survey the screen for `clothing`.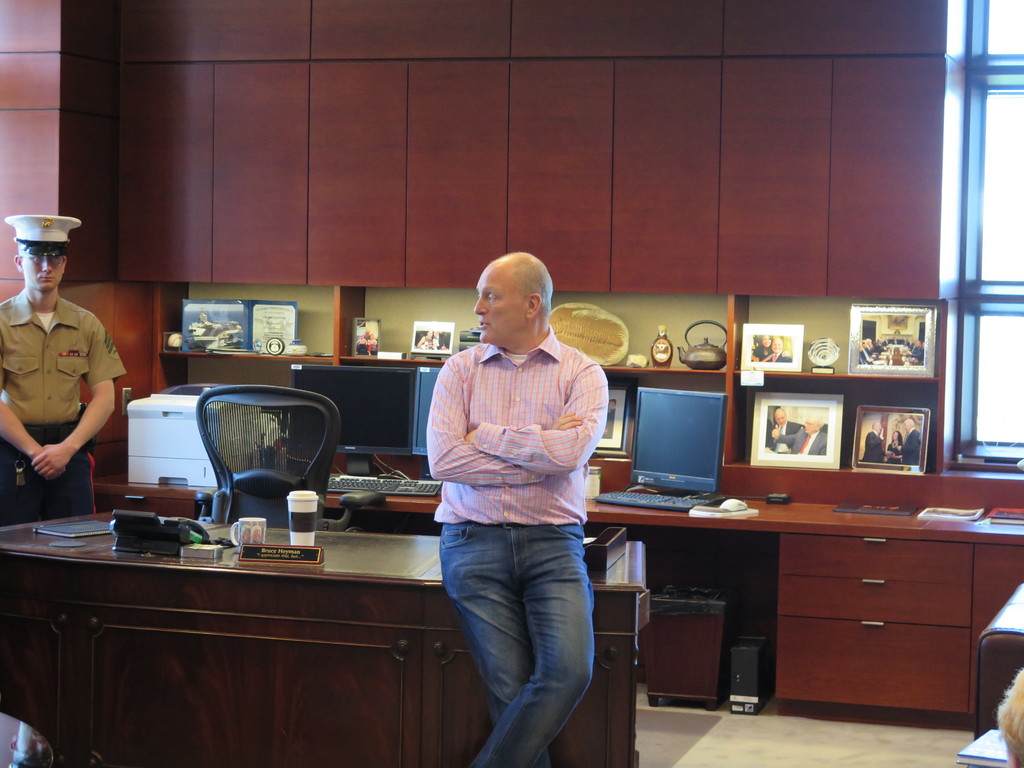
Survey found: 776:435:827:457.
